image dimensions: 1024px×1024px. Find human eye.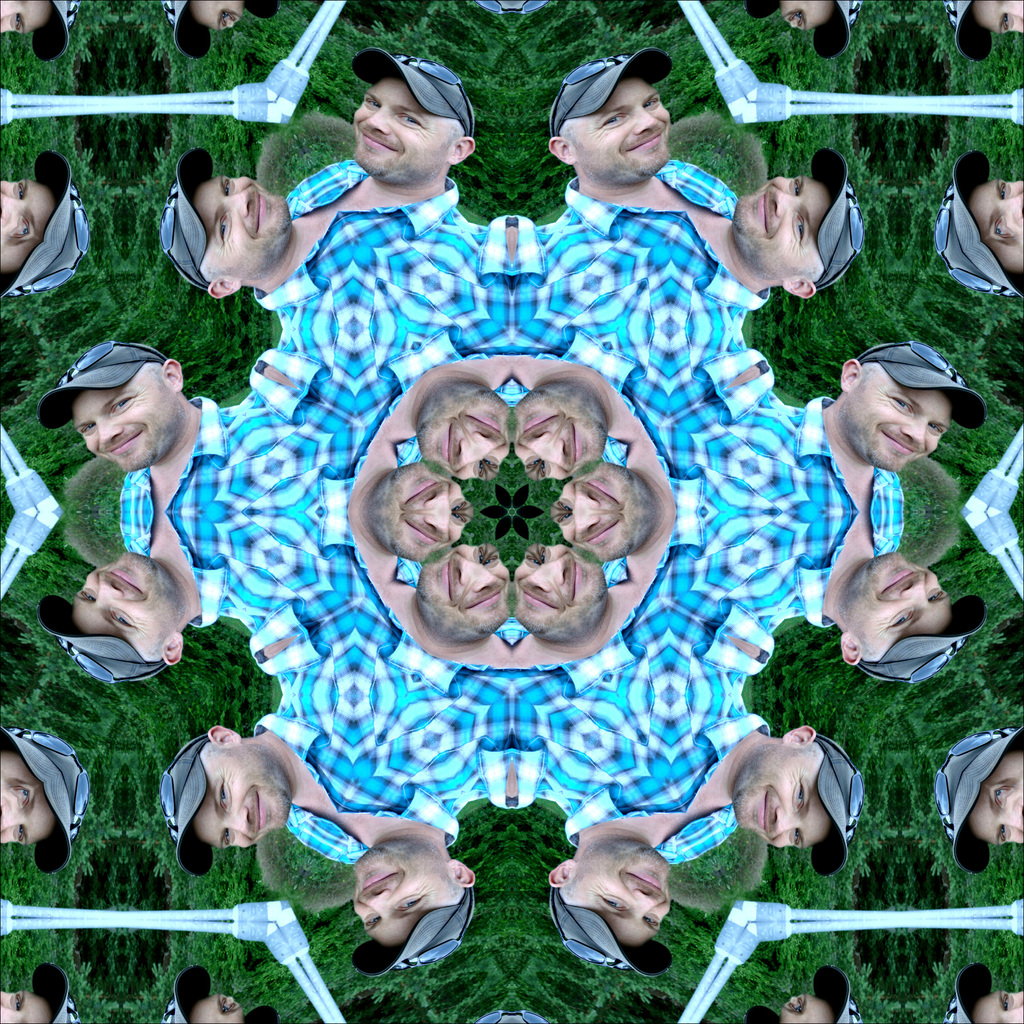
x1=989, y1=781, x2=1012, y2=805.
